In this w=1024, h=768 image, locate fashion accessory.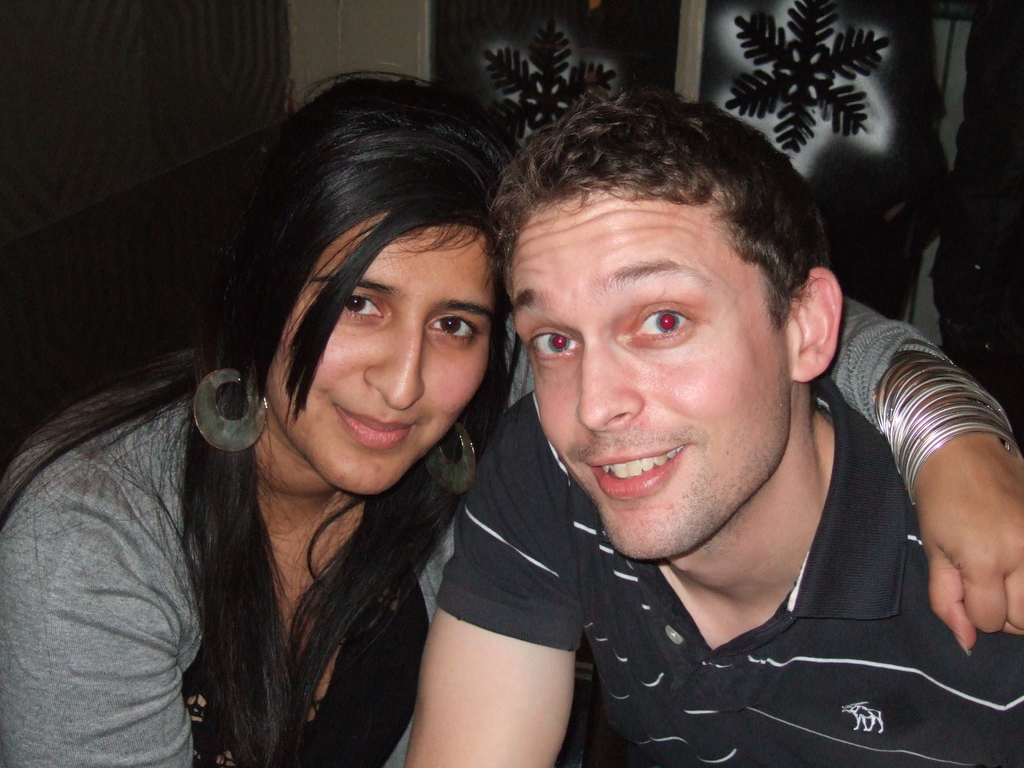
Bounding box: [422, 421, 481, 502].
